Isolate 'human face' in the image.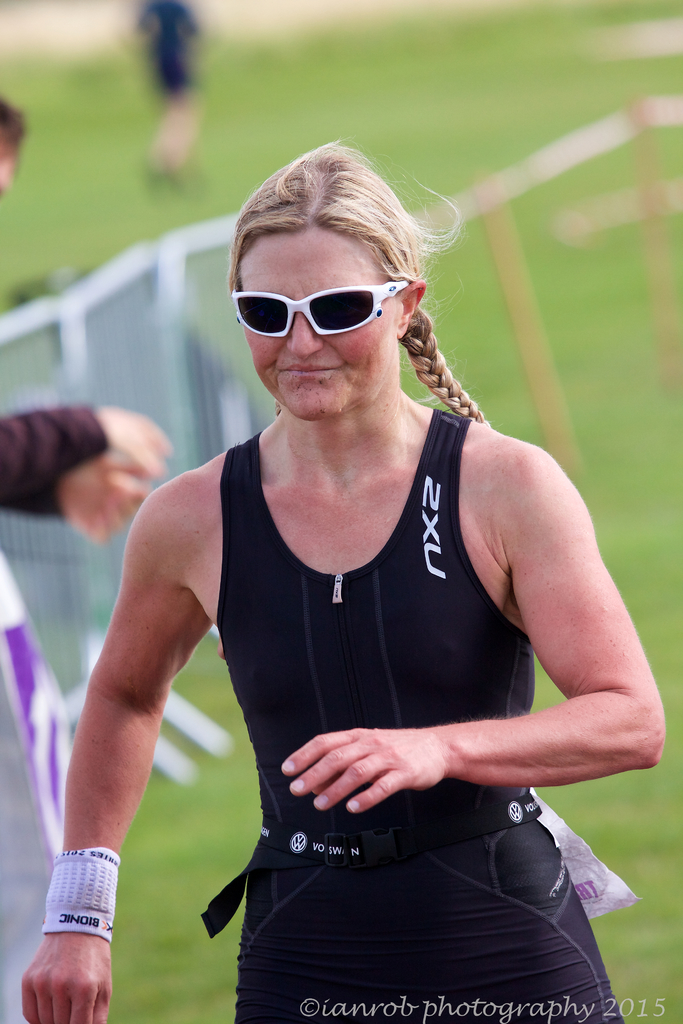
Isolated region: BBox(233, 225, 406, 417).
